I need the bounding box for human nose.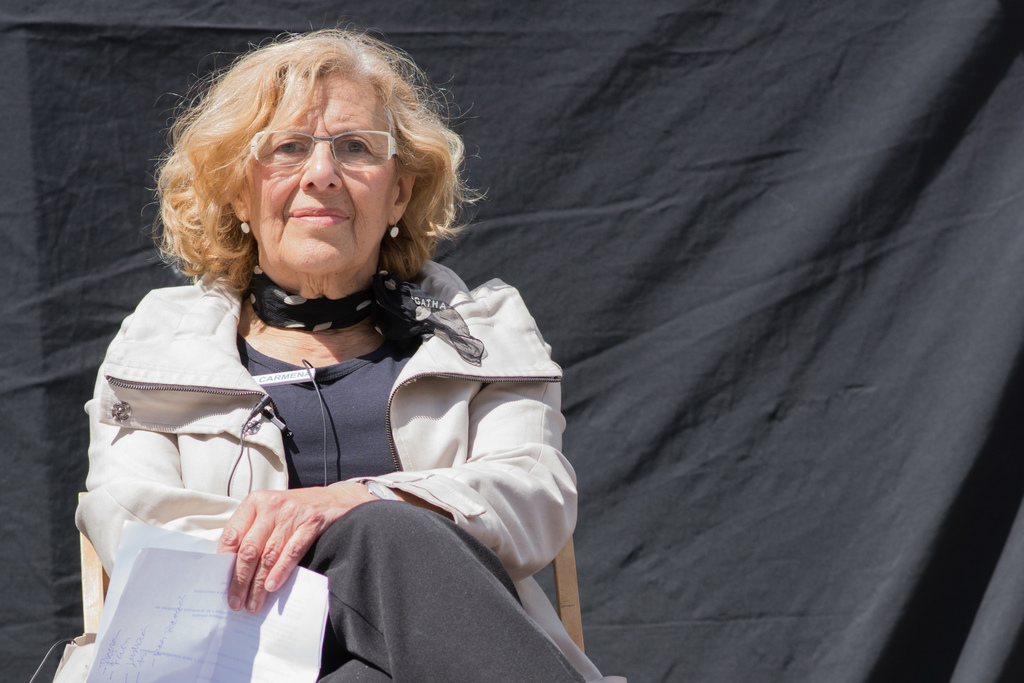
Here it is: BBox(303, 145, 342, 190).
